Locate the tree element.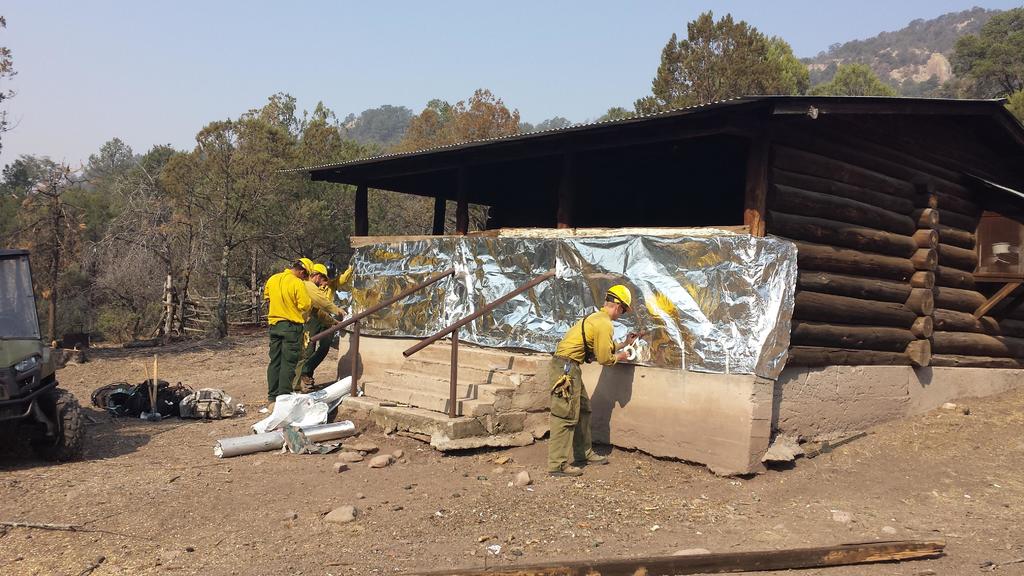
Element bbox: 230:90:304:326.
